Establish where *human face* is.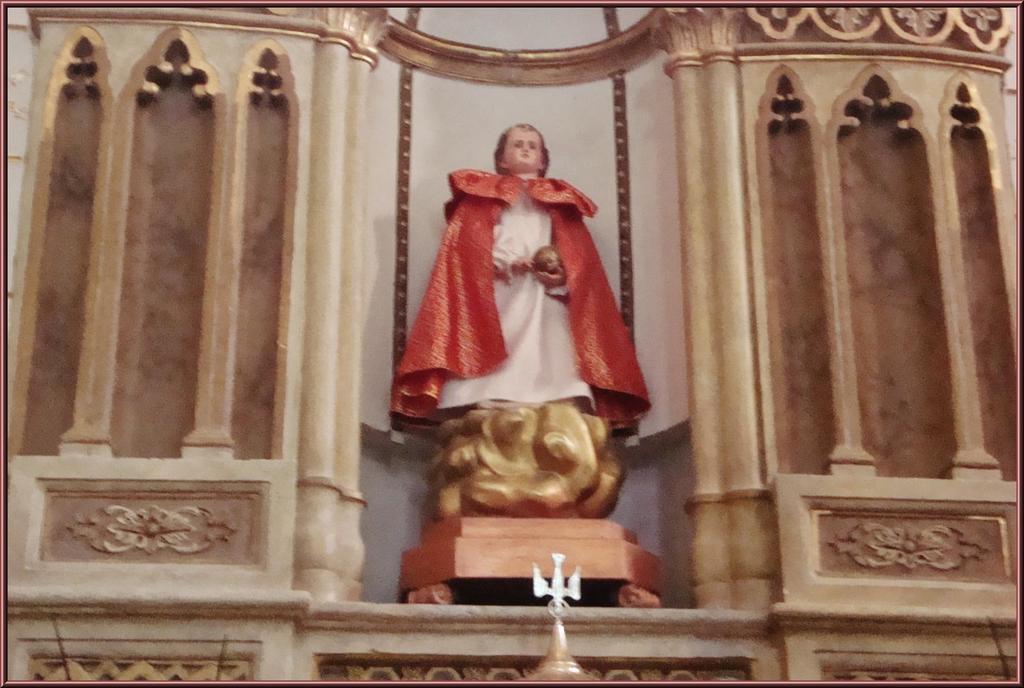
Established at detection(504, 127, 545, 166).
